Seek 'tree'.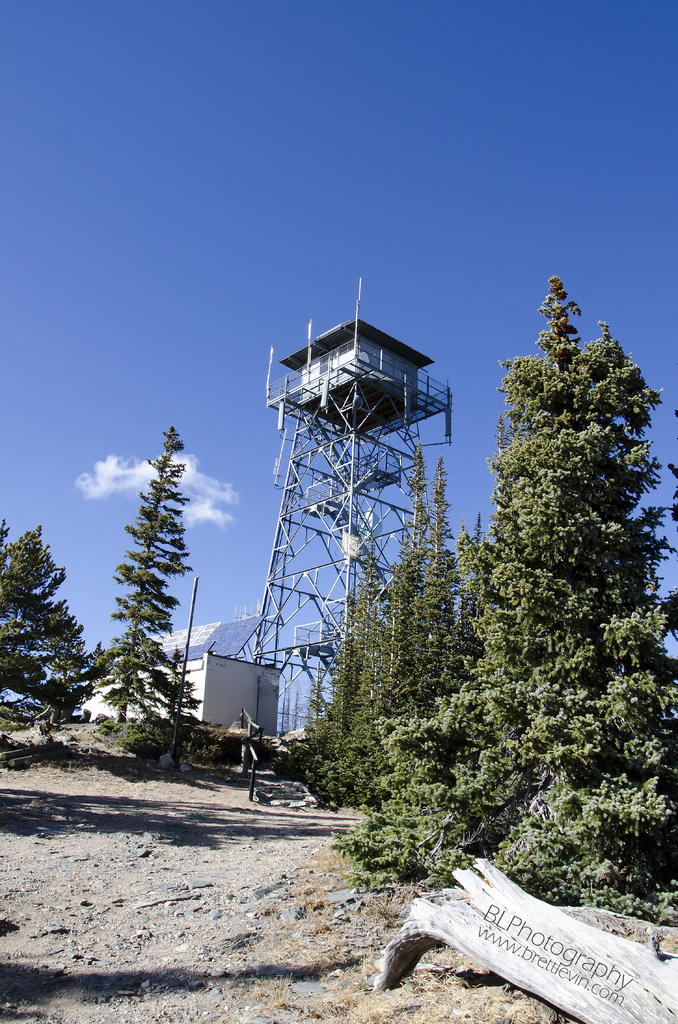
pyautogui.locateOnScreen(429, 268, 668, 897).
